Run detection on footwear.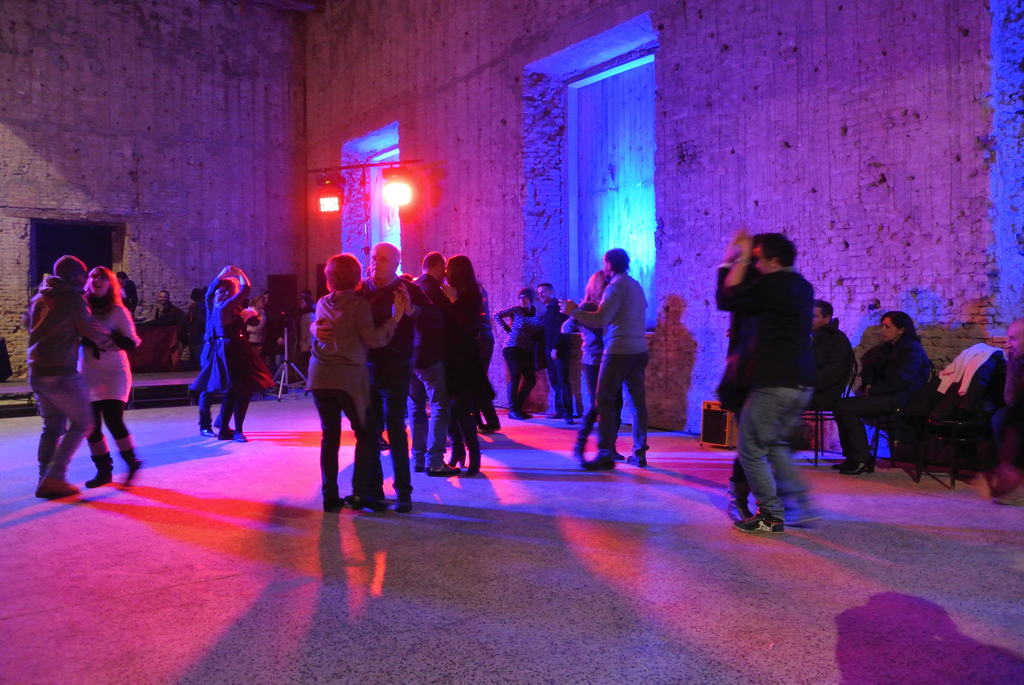
Result: 344,491,364,511.
